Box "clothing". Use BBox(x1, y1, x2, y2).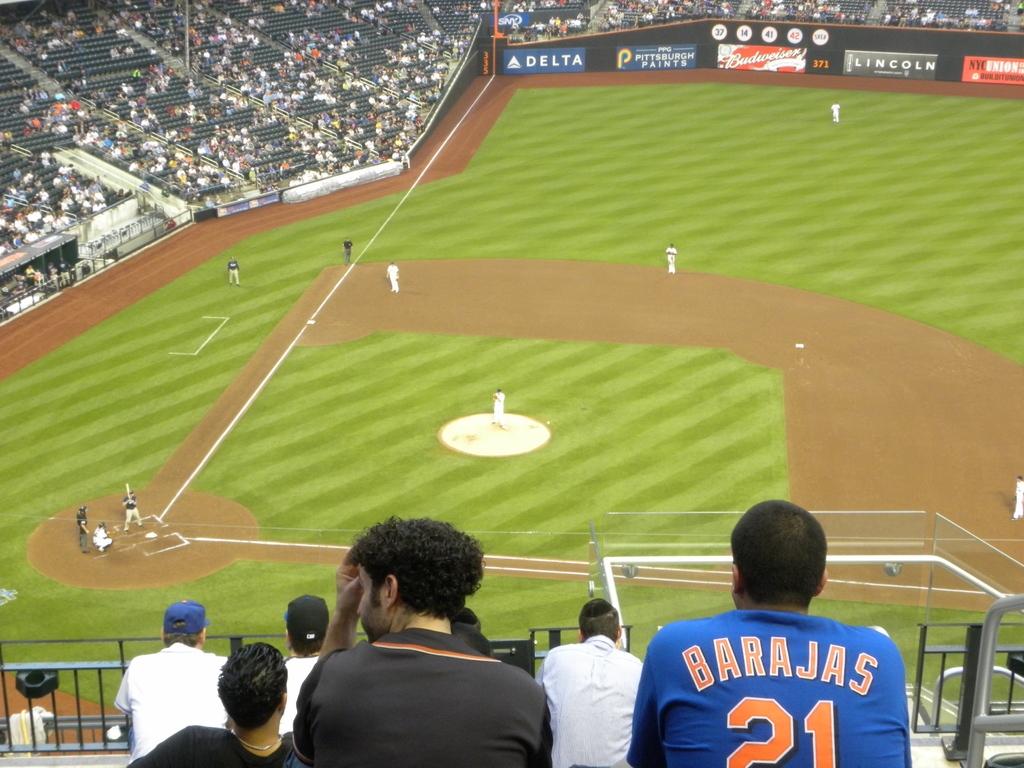
BBox(107, 637, 228, 759).
